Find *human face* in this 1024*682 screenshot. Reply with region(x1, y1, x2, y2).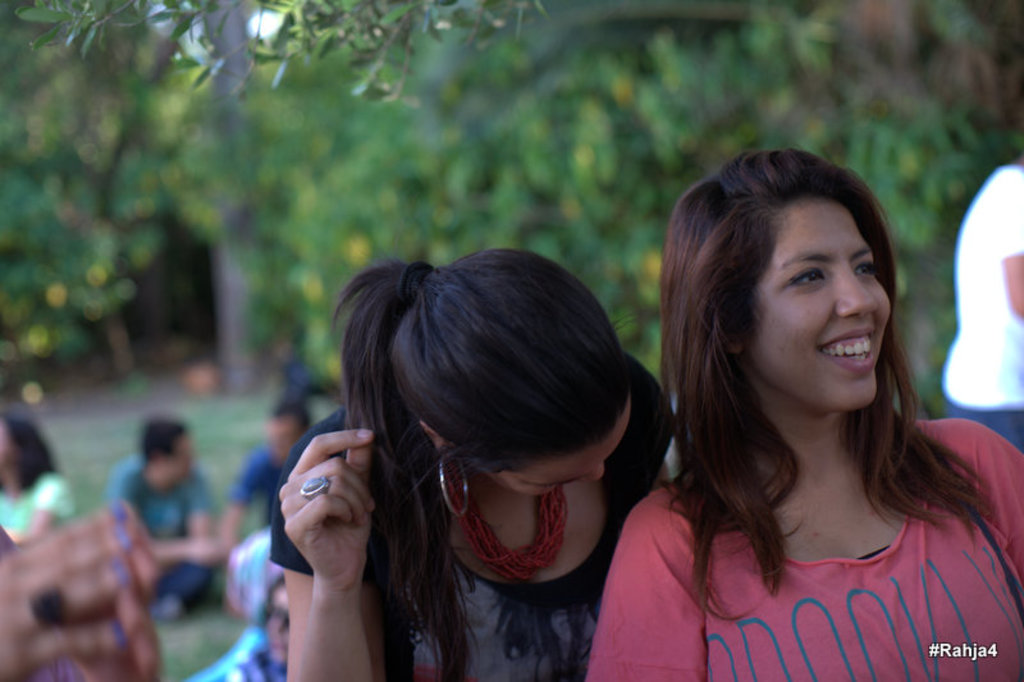
region(494, 403, 626, 496).
